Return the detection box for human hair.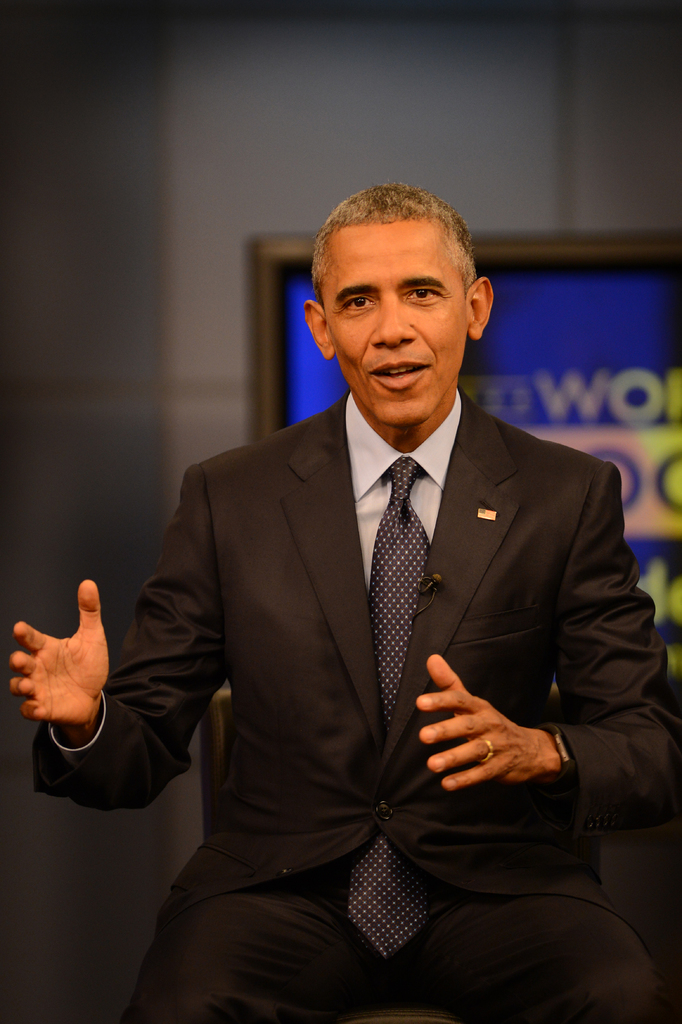
[309,180,477,289].
